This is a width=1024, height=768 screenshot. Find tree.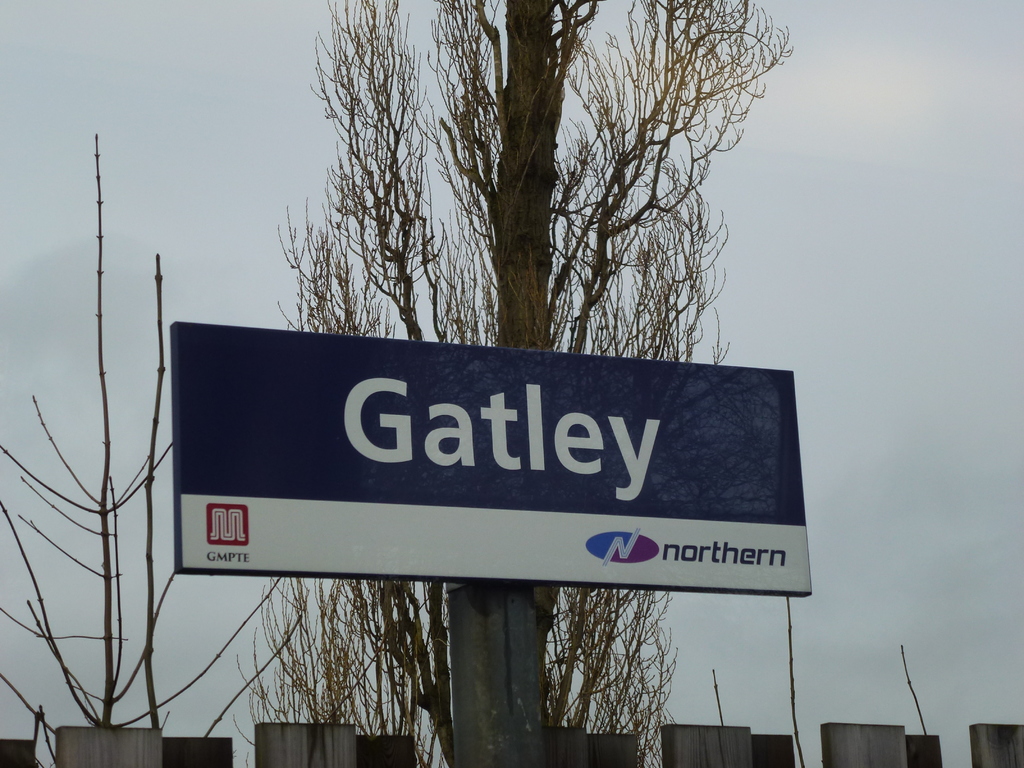
Bounding box: select_region(91, 61, 887, 624).
